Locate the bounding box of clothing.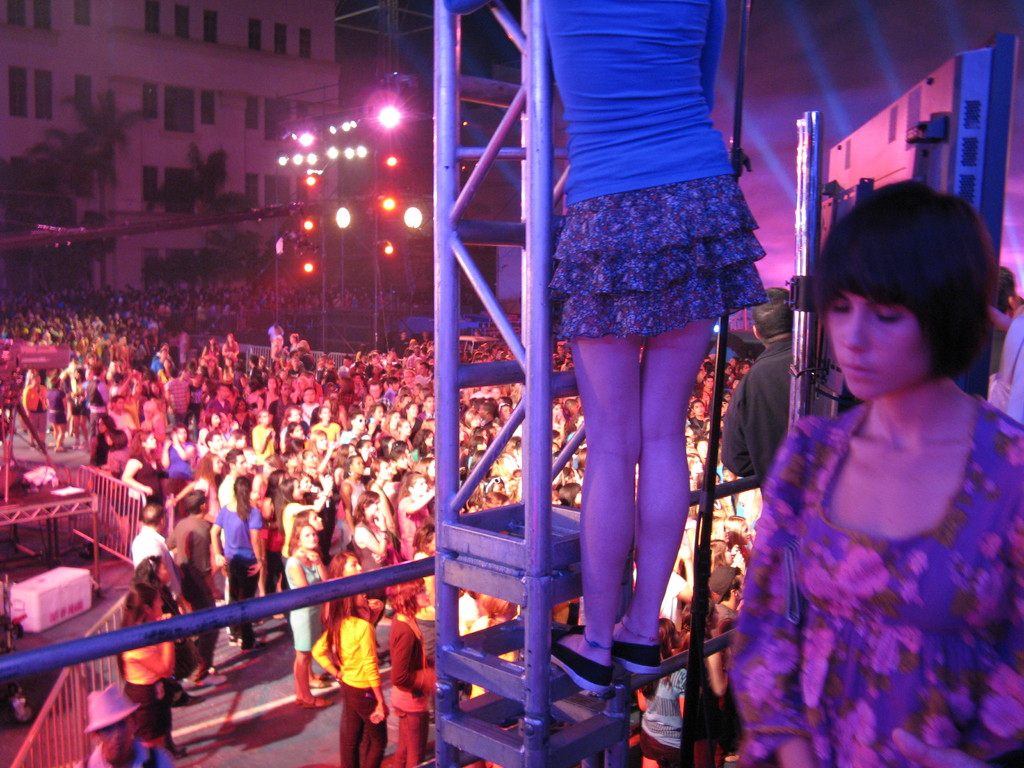
Bounding box: <box>79,728,177,767</box>.
